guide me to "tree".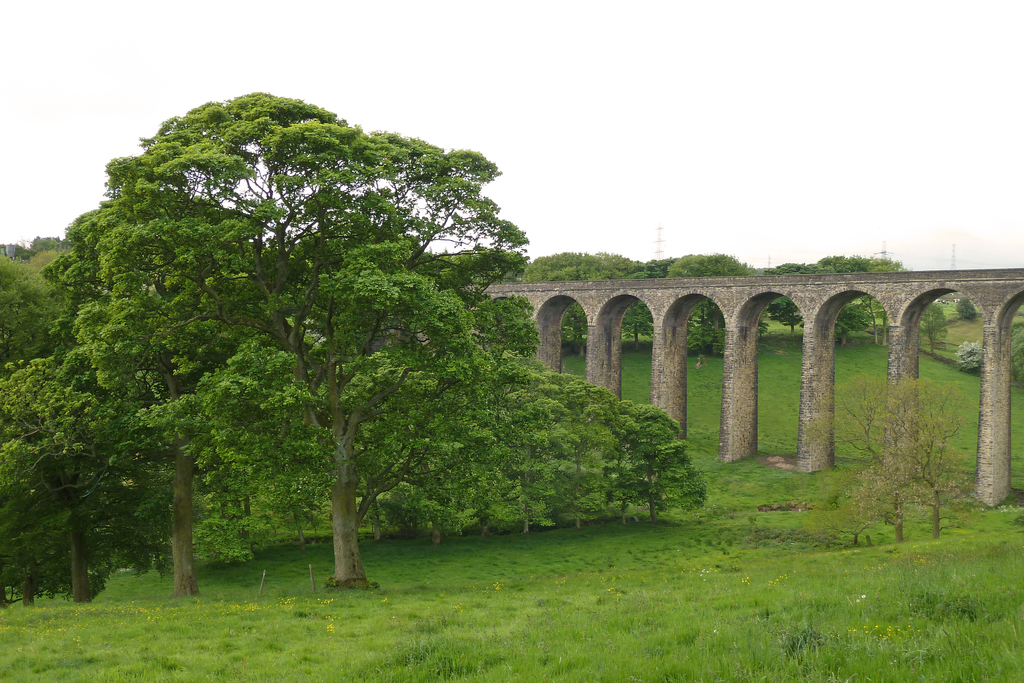
Guidance: (x1=0, y1=337, x2=203, y2=617).
